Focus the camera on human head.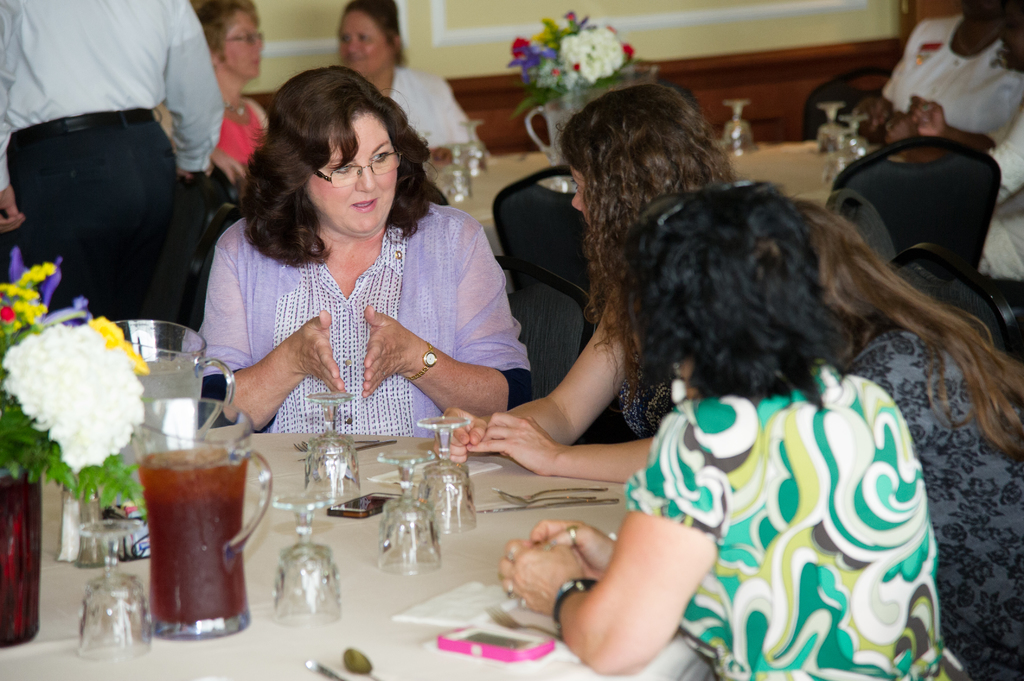
Focus region: 624, 188, 845, 399.
